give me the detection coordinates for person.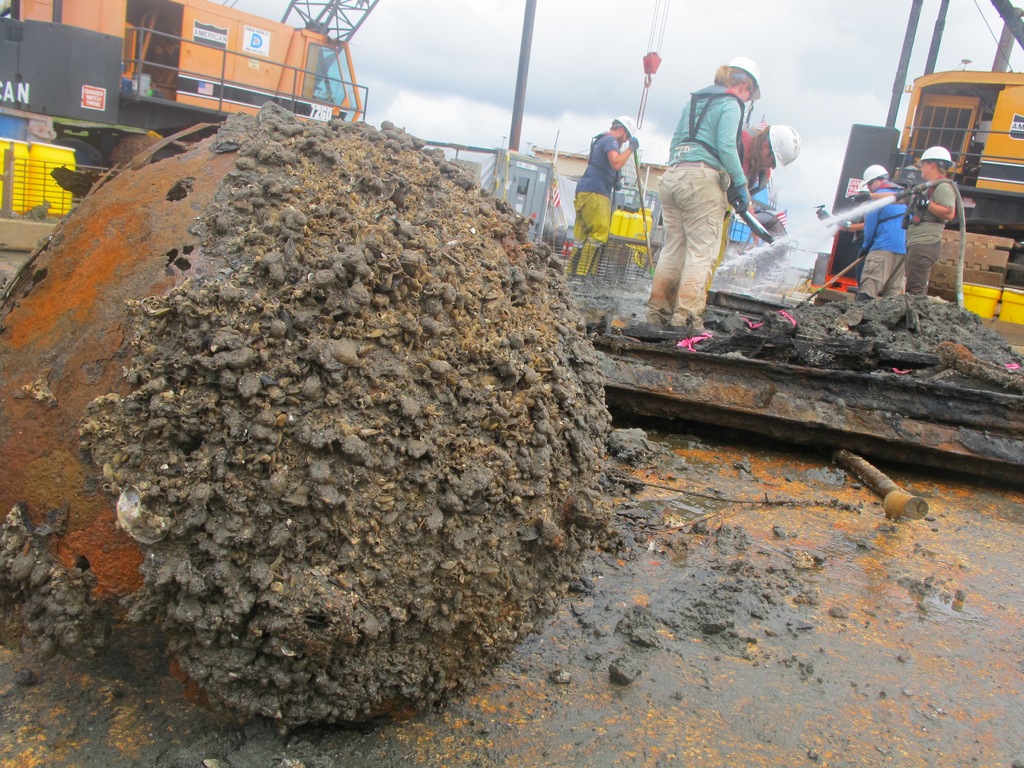
crop(573, 111, 639, 268).
